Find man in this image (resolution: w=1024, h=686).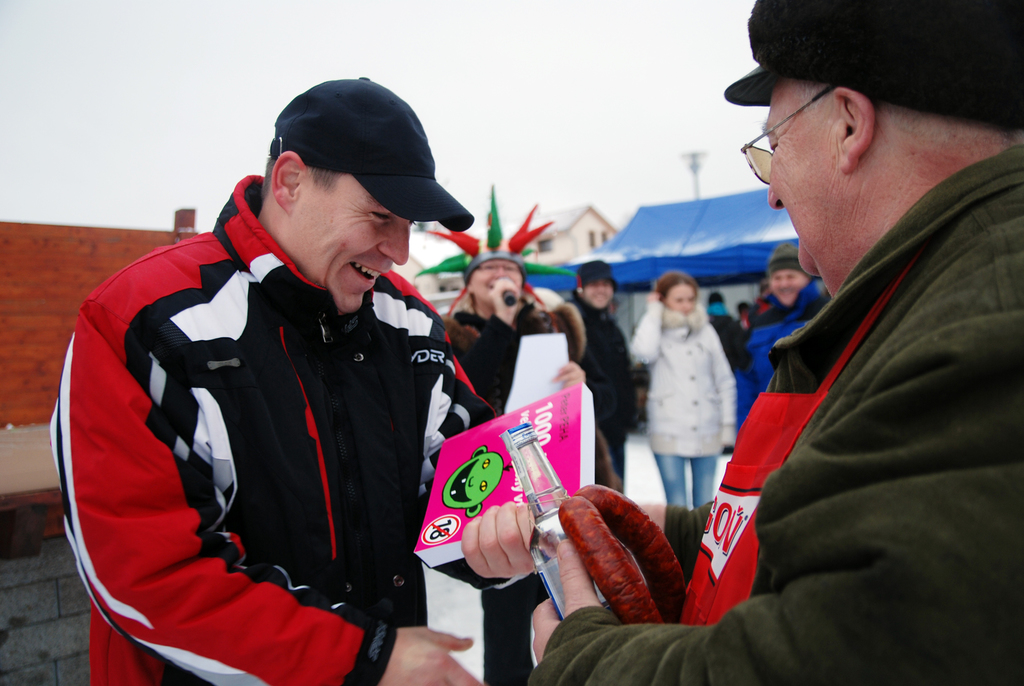
512,0,1023,685.
